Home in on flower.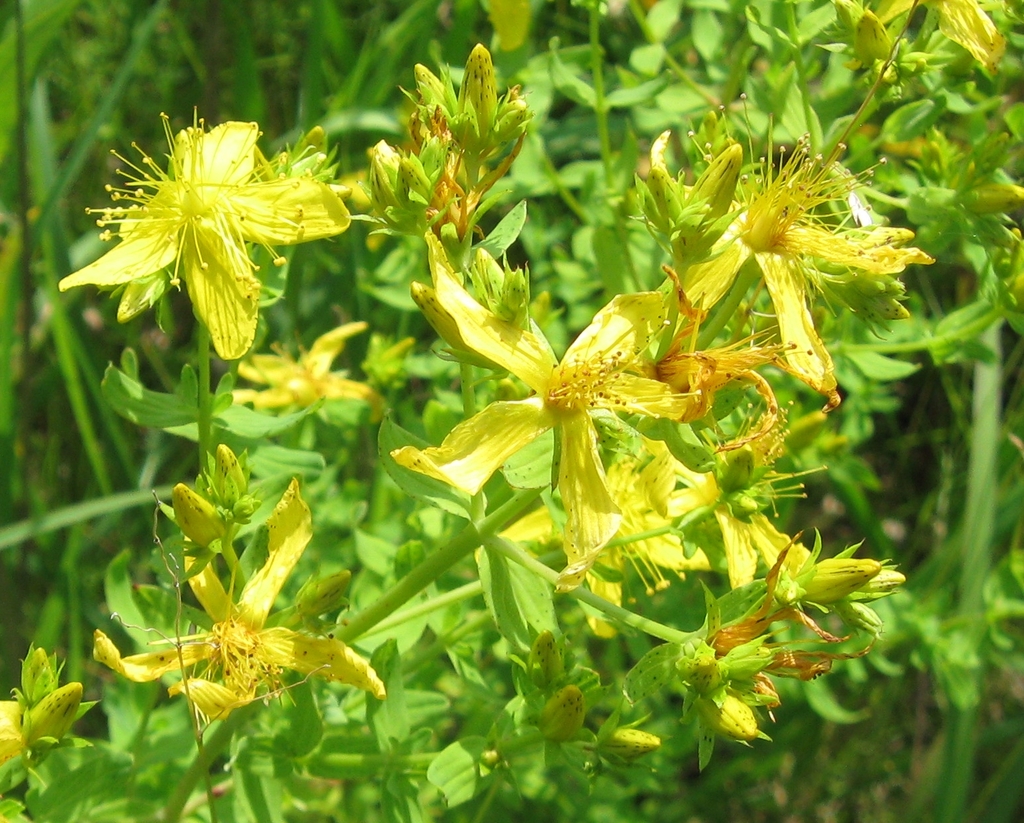
Homed in at box=[64, 105, 351, 354].
